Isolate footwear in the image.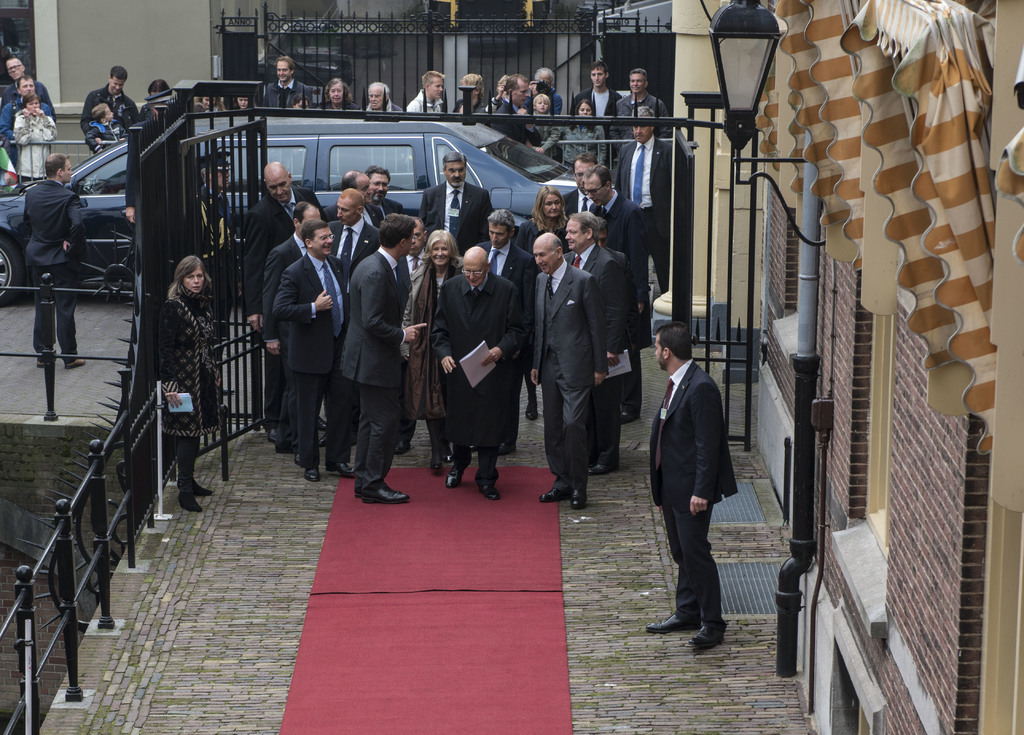
Isolated region: [left=392, top=439, right=409, bottom=458].
